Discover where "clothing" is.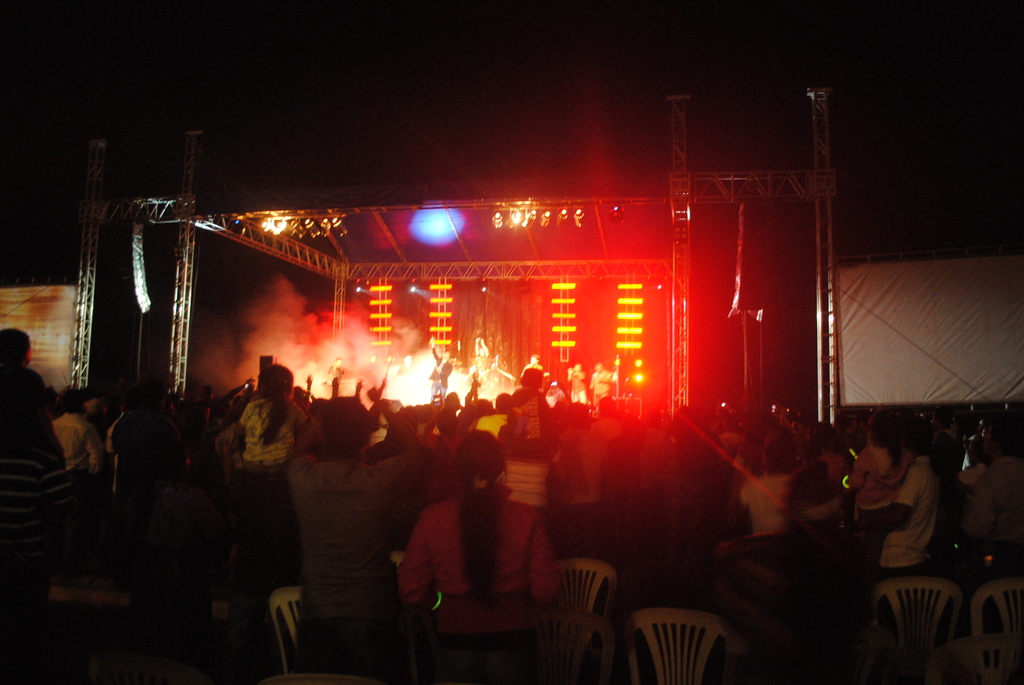
Discovered at box=[394, 457, 539, 651].
